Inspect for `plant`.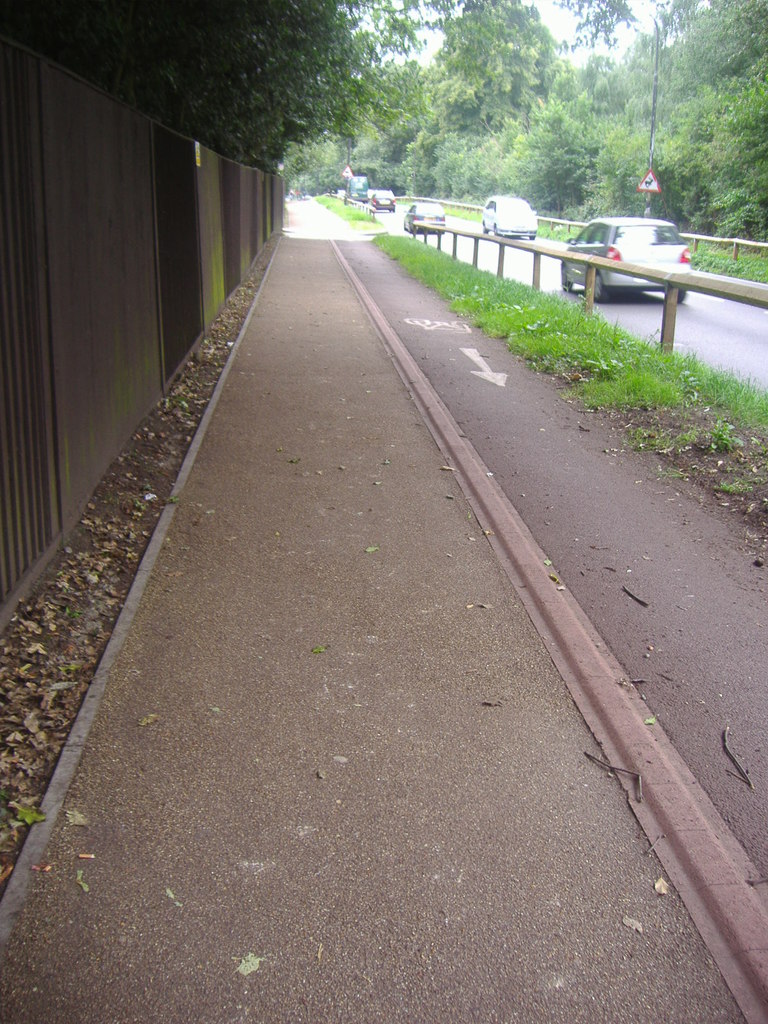
Inspection: l=384, t=185, r=568, b=234.
